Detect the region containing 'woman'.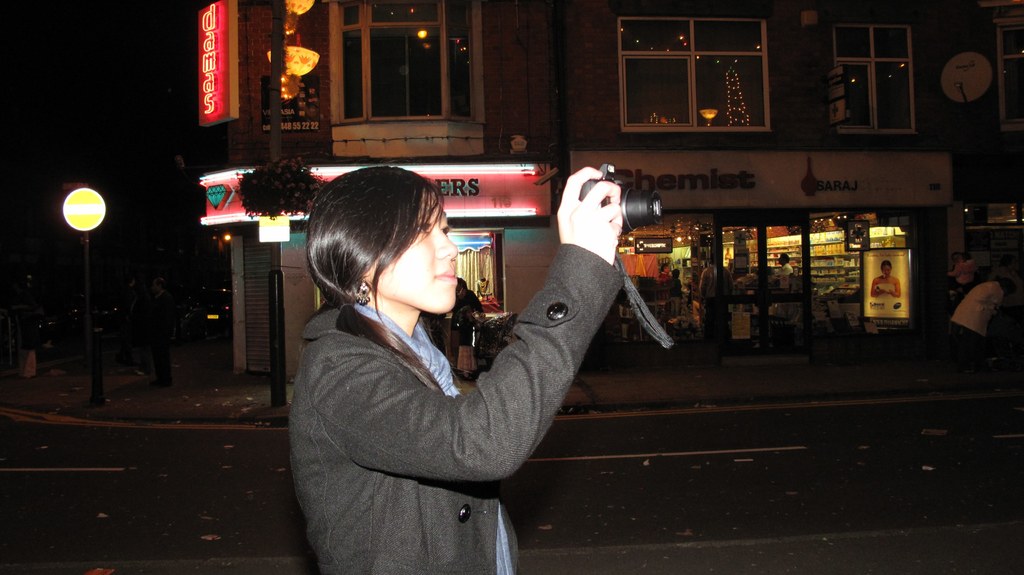
BBox(870, 259, 902, 302).
